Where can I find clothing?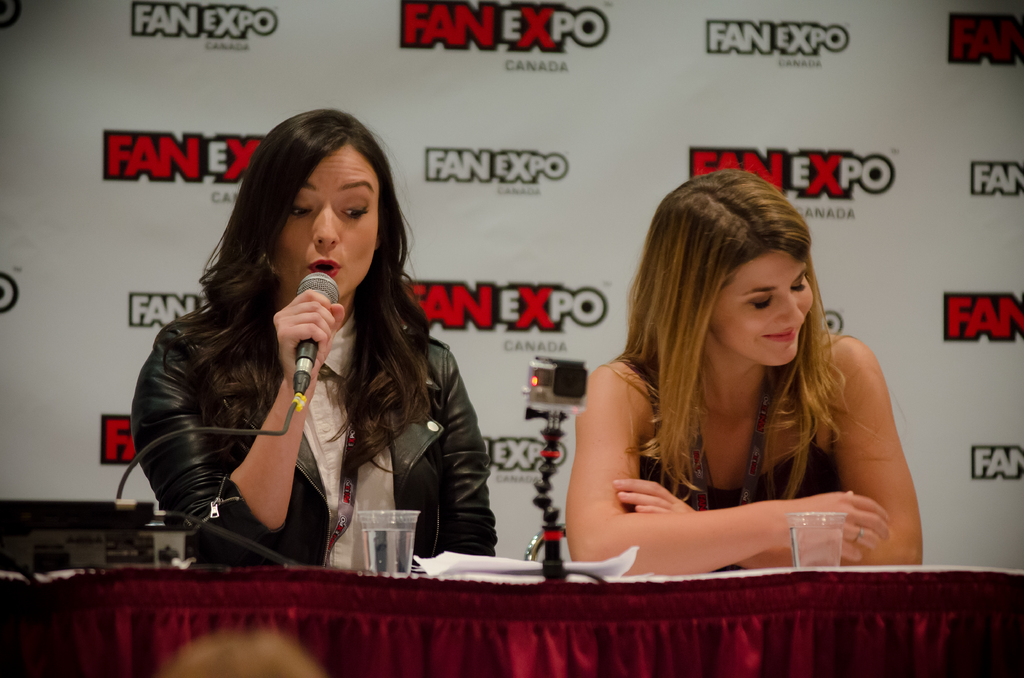
You can find it at left=125, top=311, right=501, bottom=569.
